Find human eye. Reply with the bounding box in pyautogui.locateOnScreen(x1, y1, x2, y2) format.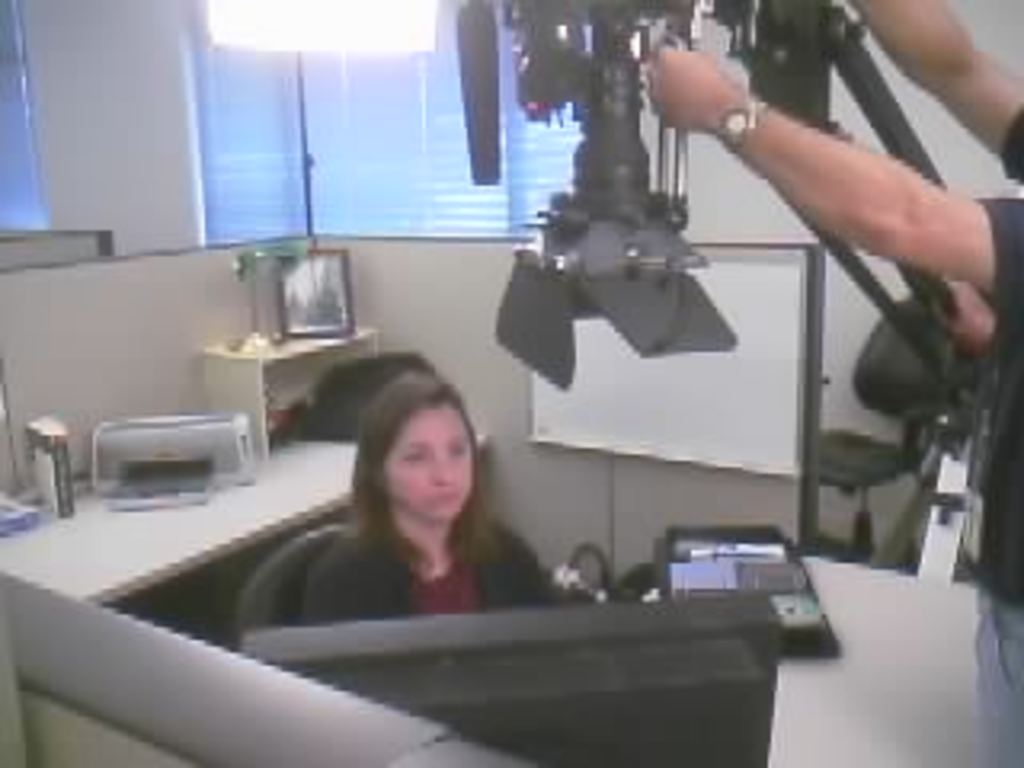
pyautogui.locateOnScreen(400, 448, 426, 464).
